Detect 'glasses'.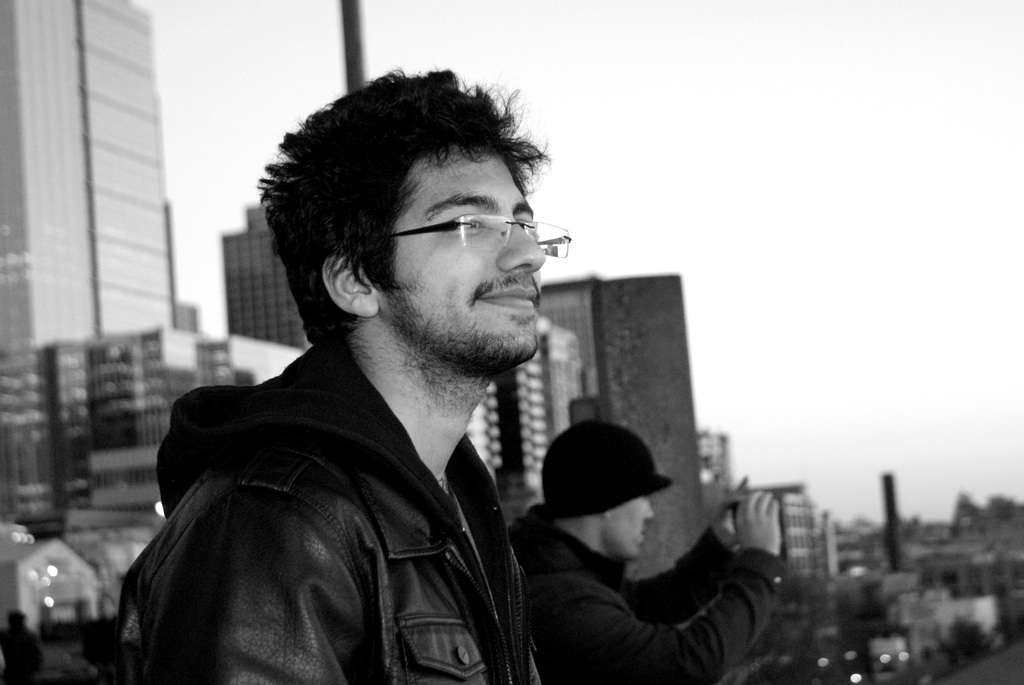
Detected at [x1=353, y1=210, x2=575, y2=265].
